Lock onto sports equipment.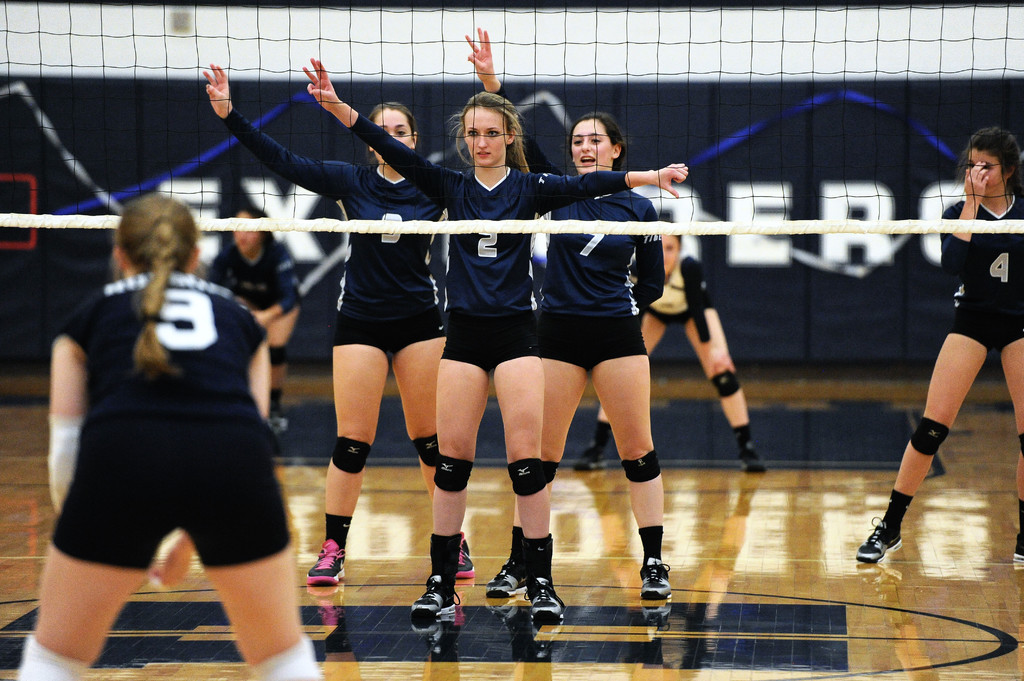
Locked: box(527, 575, 567, 625).
